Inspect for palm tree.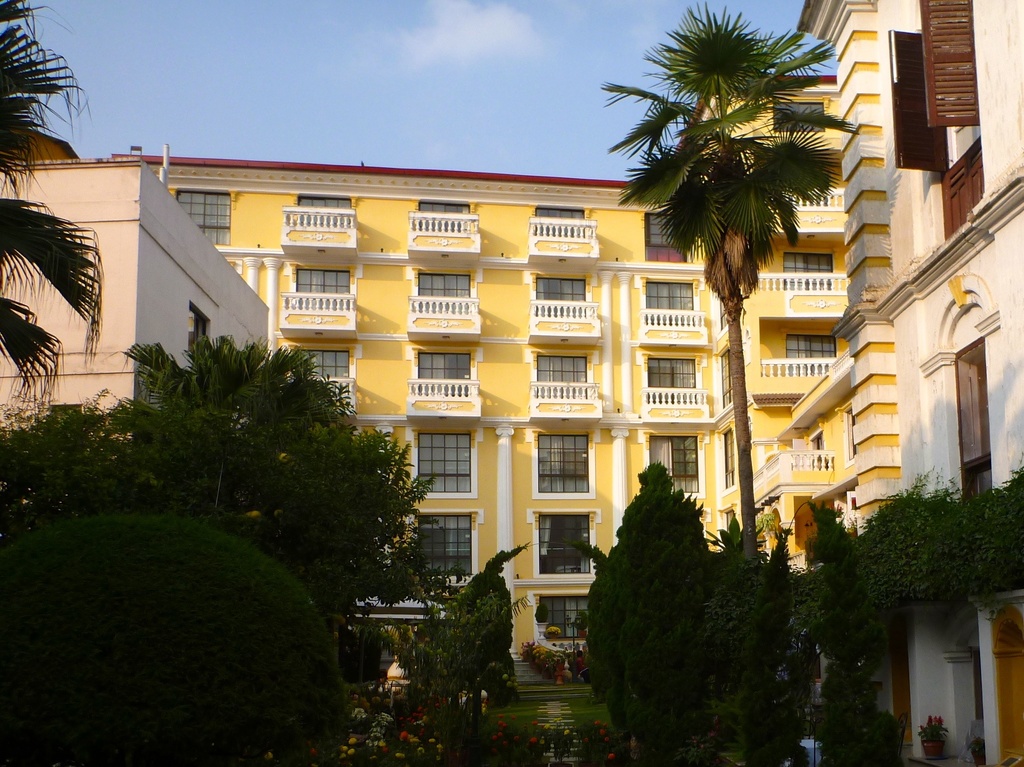
Inspection: {"left": 0, "top": 26, "right": 92, "bottom": 367}.
